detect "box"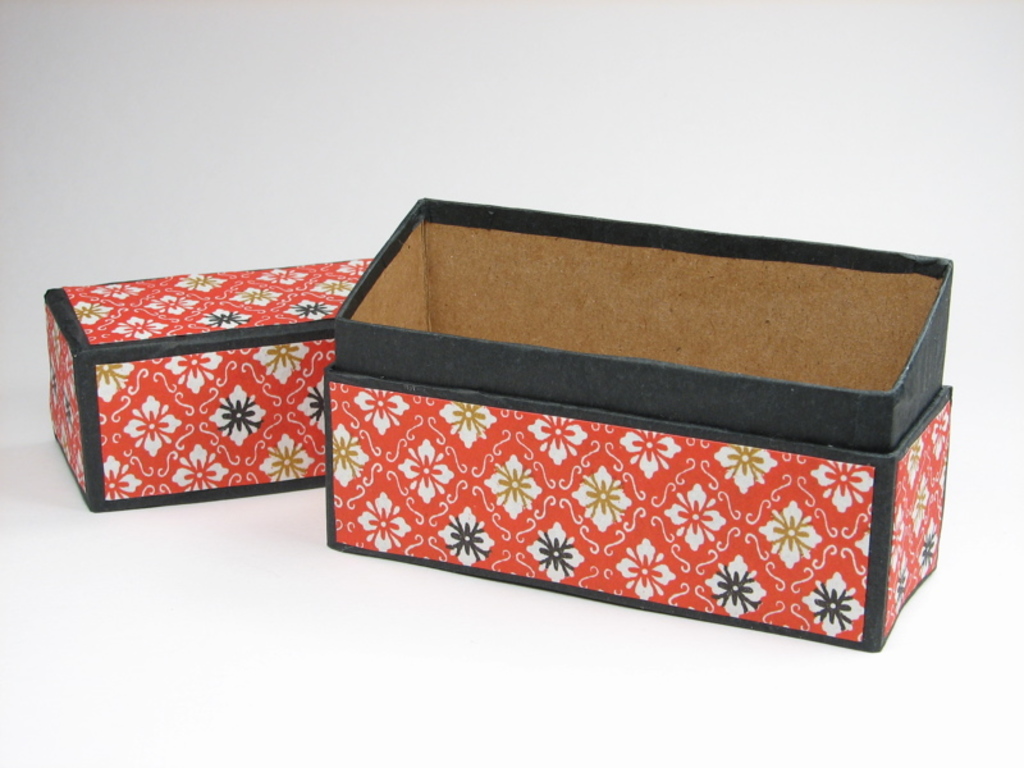
(328, 198, 951, 653)
